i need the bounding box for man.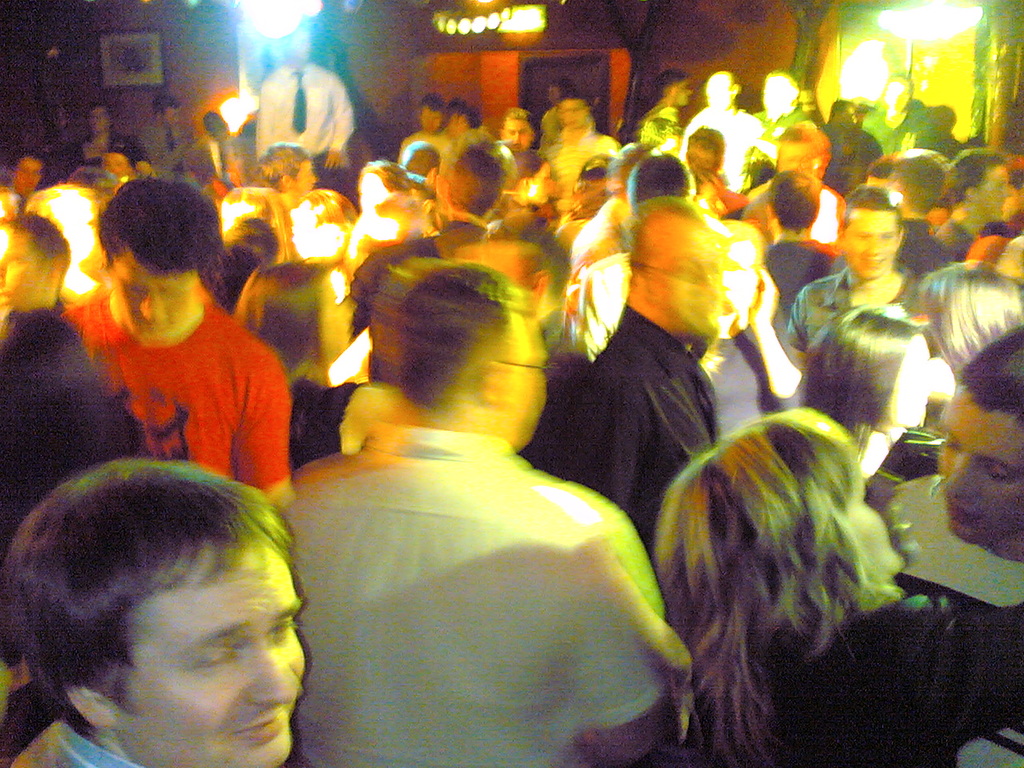
Here it is: {"left": 3, "top": 458, "right": 310, "bottom": 767}.
